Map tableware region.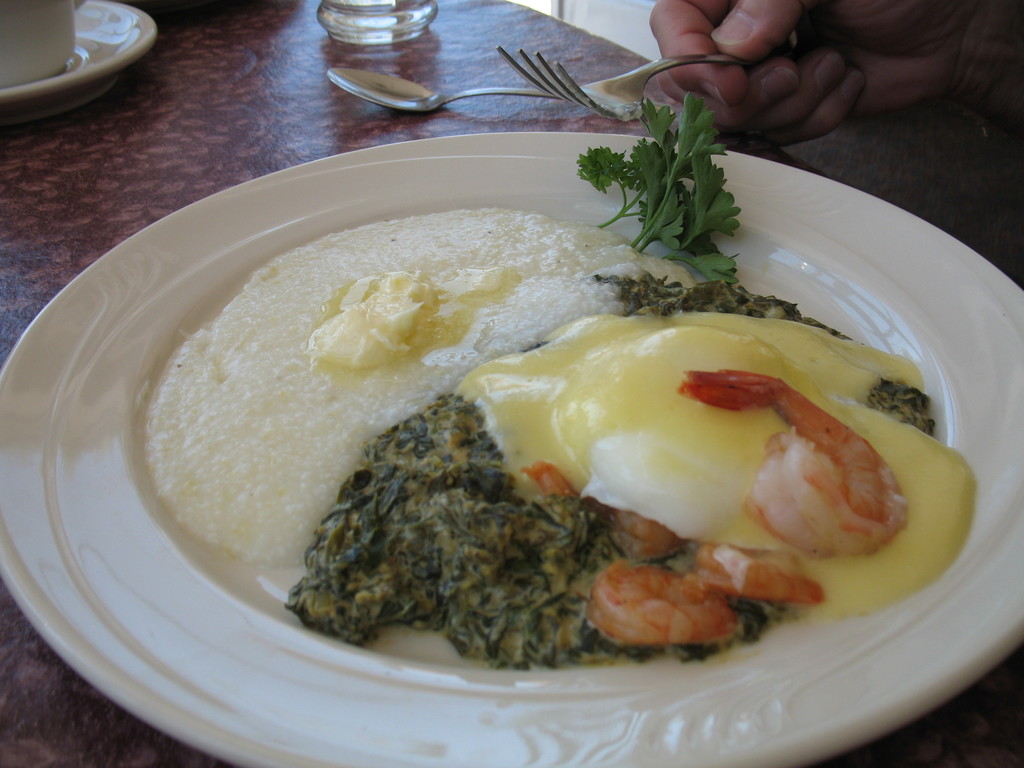
Mapped to 0, 0, 86, 94.
